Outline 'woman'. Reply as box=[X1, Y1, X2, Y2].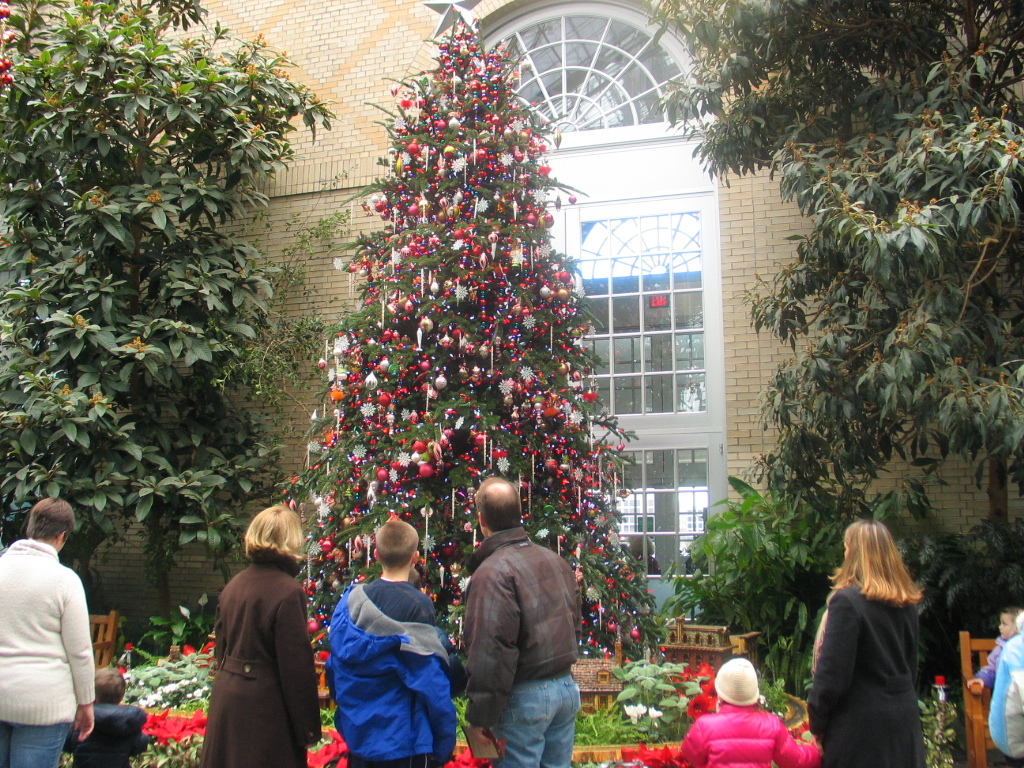
box=[192, 502, 332, 767].
